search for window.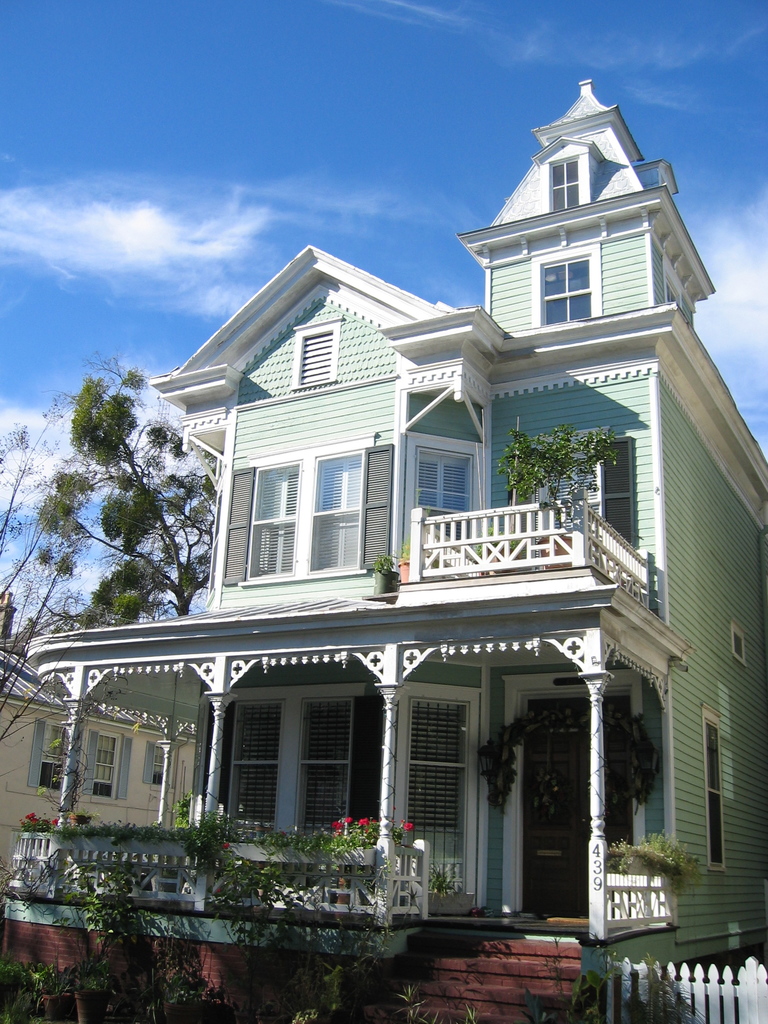
Found at 553 152 584 209.
